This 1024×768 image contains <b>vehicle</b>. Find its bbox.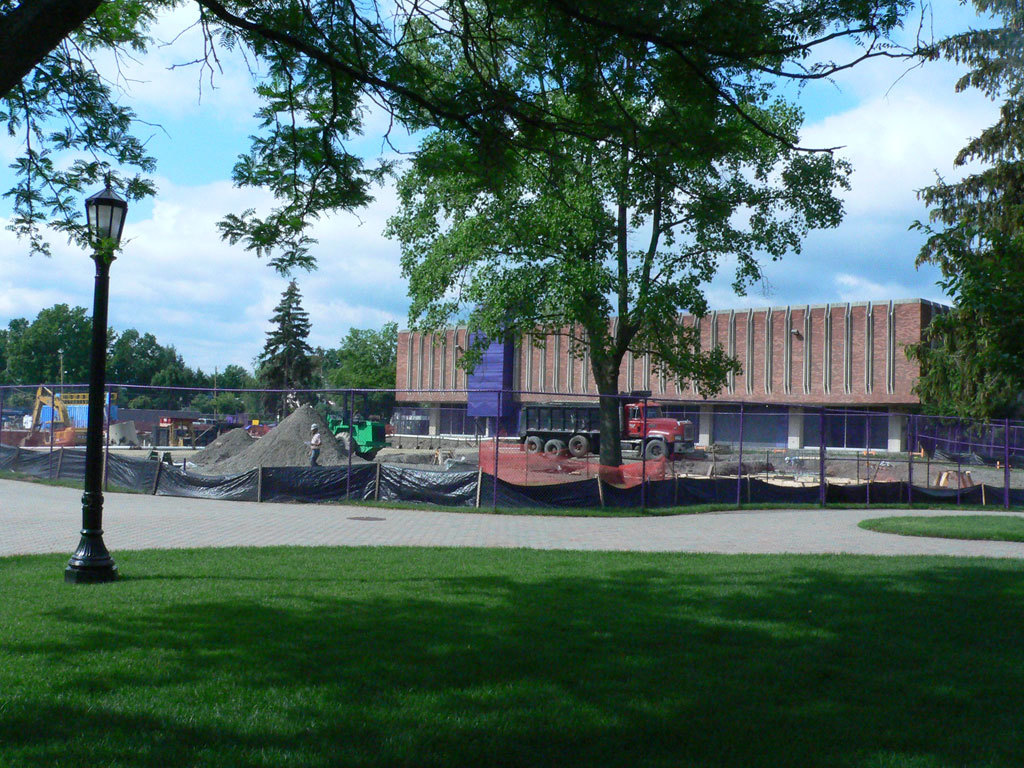
pyautogui.locateOnScreen(326, 414, 381, 455).
